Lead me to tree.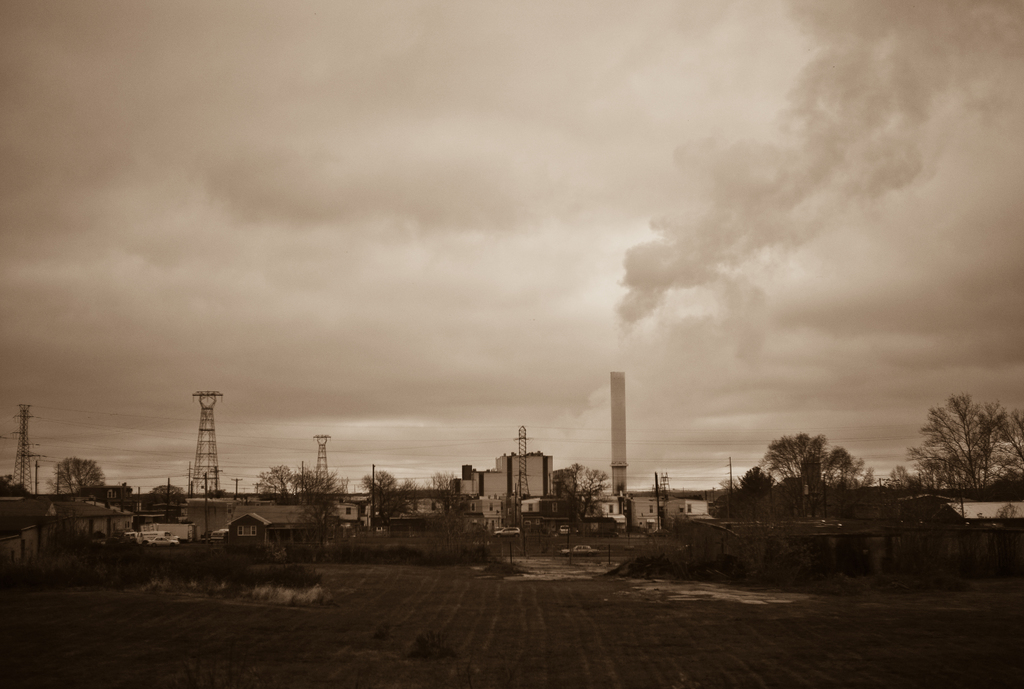
Lead to <region>915, 378, 1014, 504</region>.
